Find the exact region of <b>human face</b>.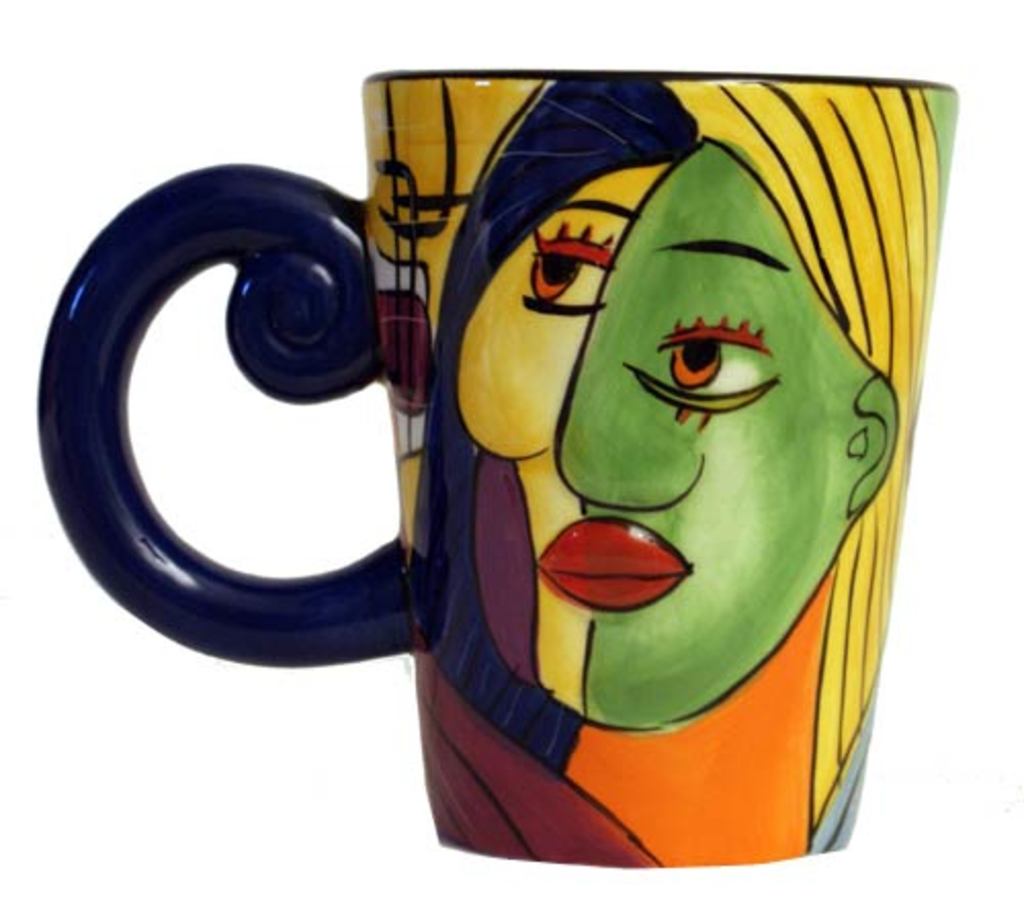
Exact region: bbox(455, 137, 844, 729).
